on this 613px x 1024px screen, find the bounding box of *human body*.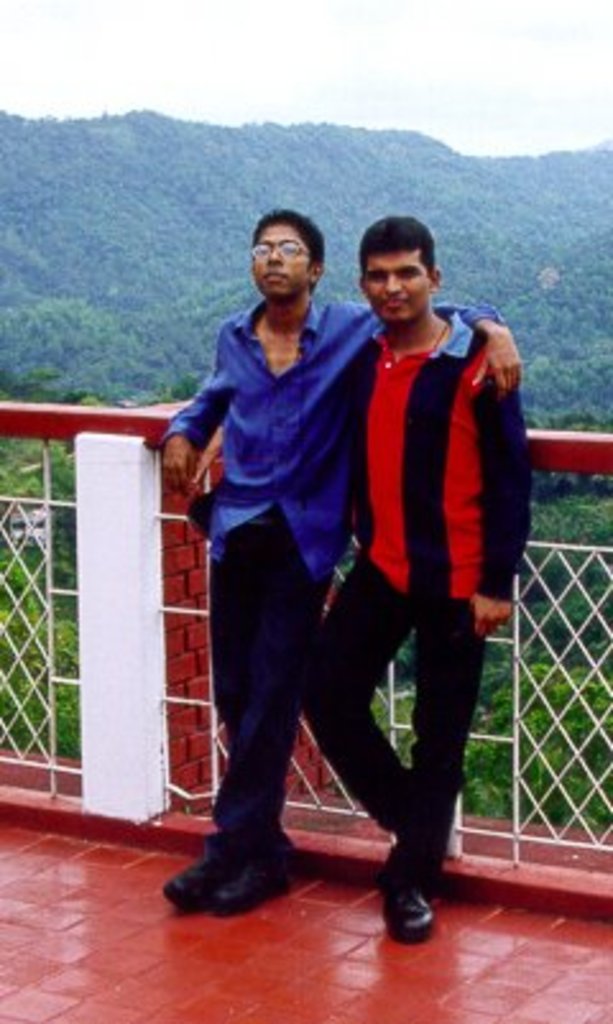
Bounding box: bbox=(299, 215, 534, 942).
